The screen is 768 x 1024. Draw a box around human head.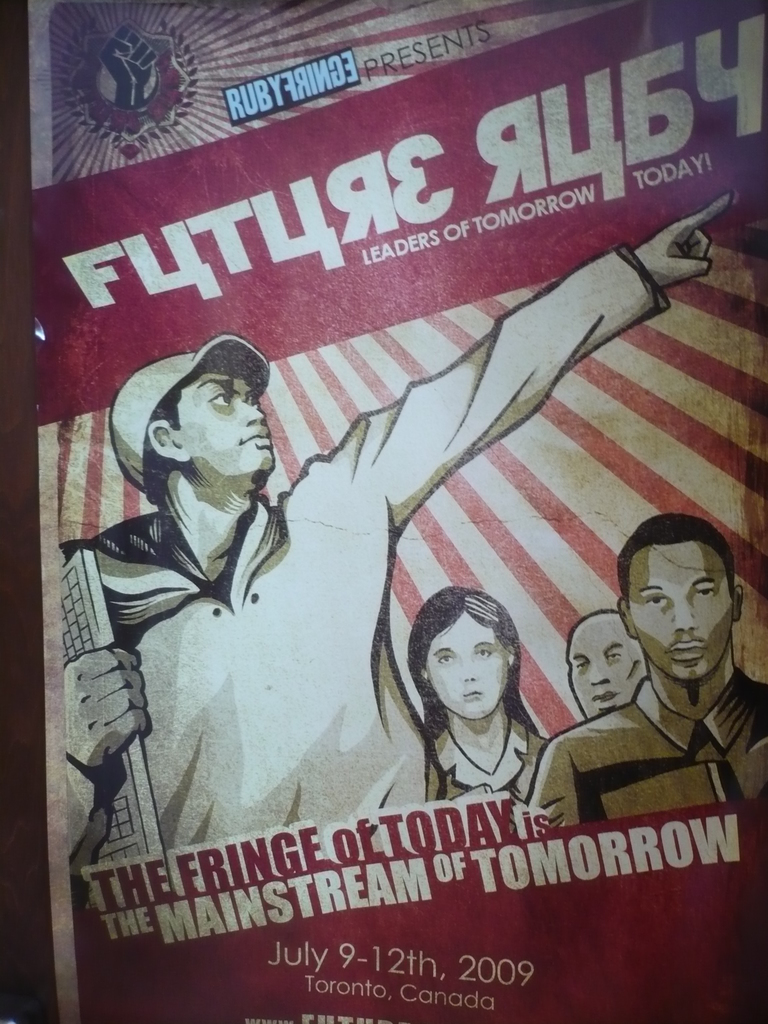
detection(572, 612, 646, 717).
